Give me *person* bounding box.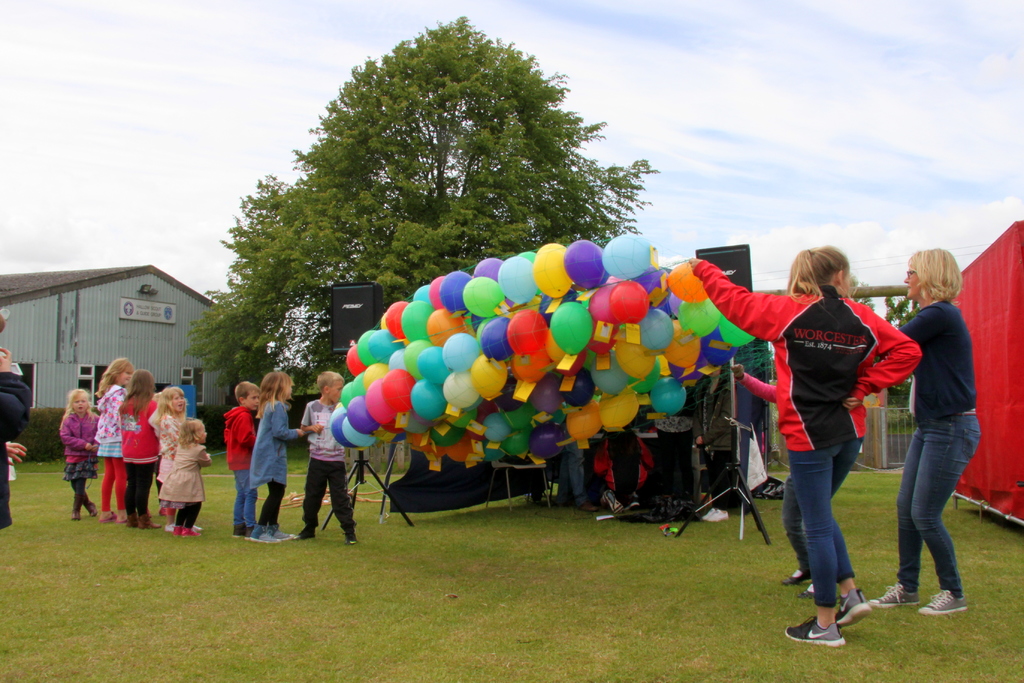
l=0, t=295, r=33, b=535.
